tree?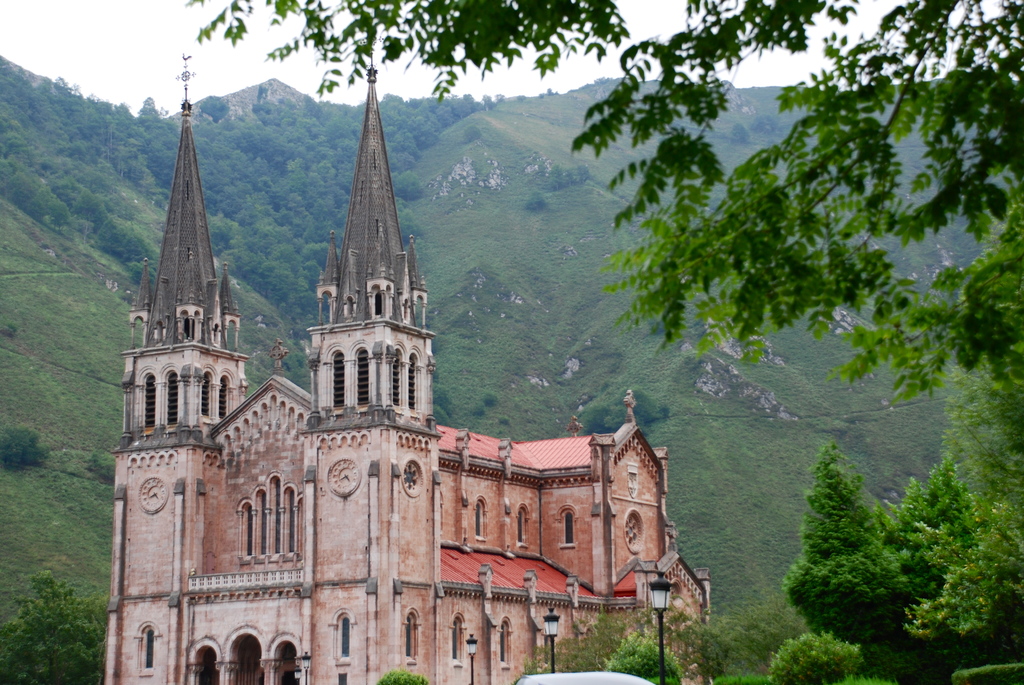
left=753, top=109, right=780, bottom=136
